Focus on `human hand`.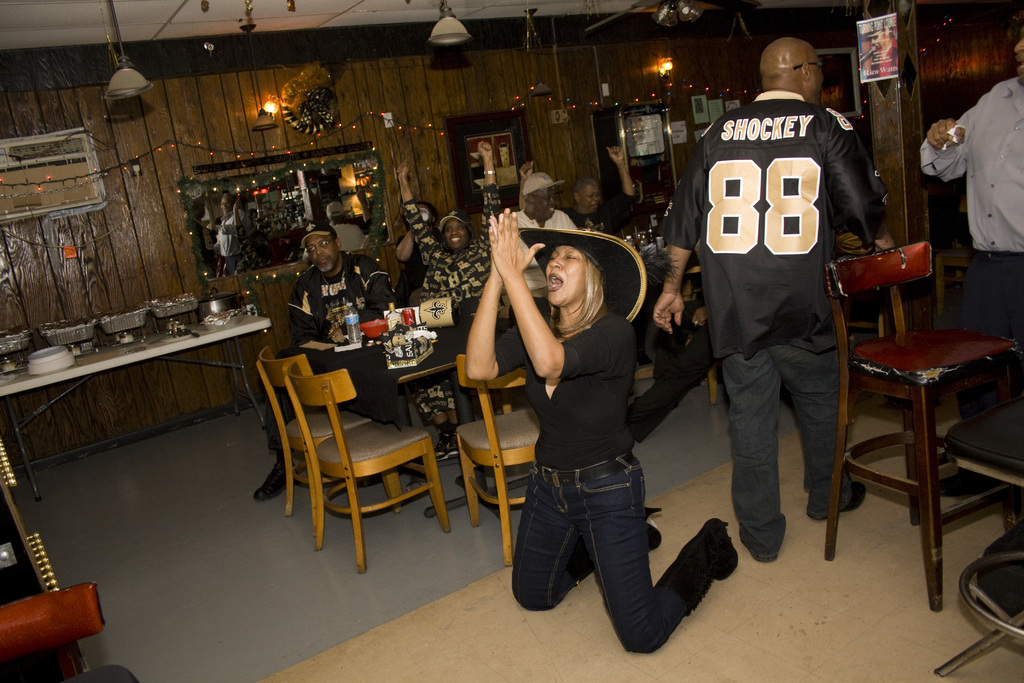
Focused at 604 147 627 167.
